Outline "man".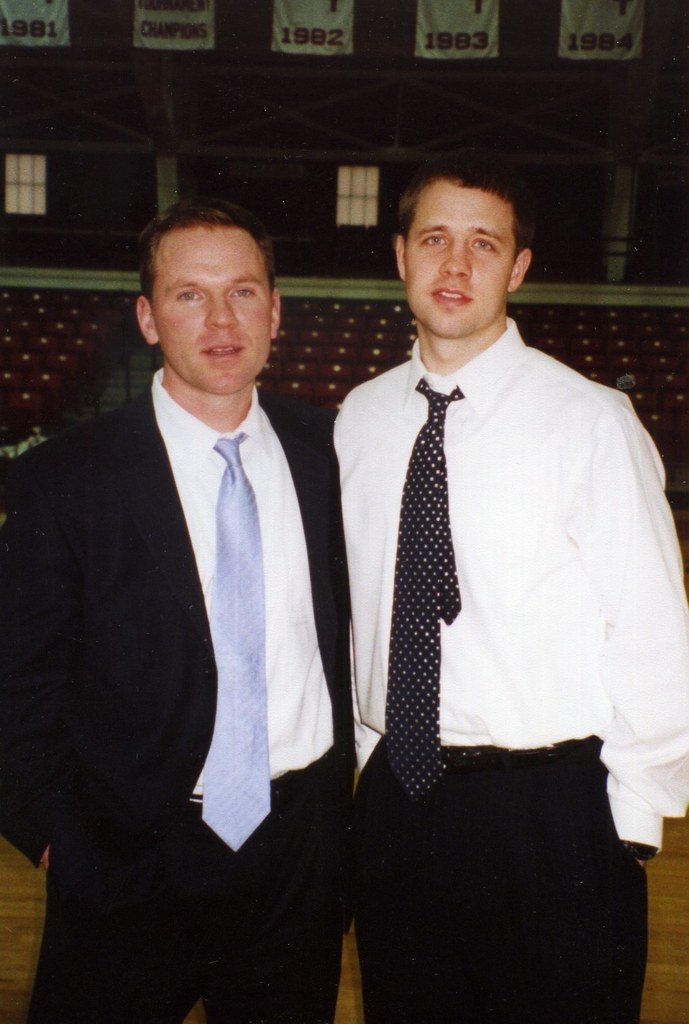
Outline: Rect(1, 200, 344, 1023).
